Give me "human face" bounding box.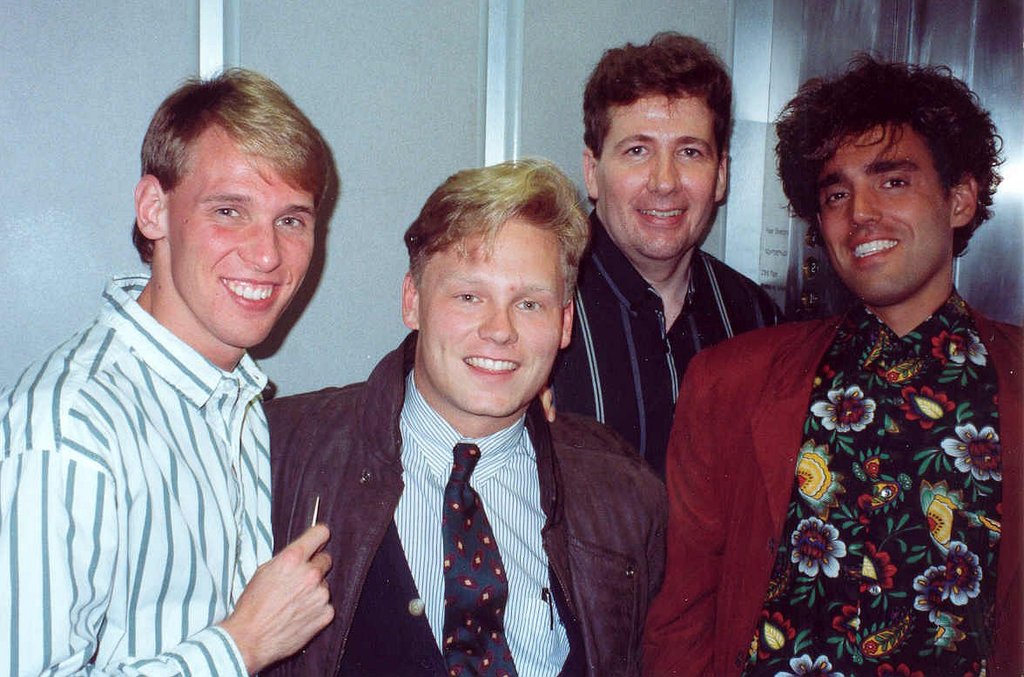
select_region(815, 126, 953, 306).
